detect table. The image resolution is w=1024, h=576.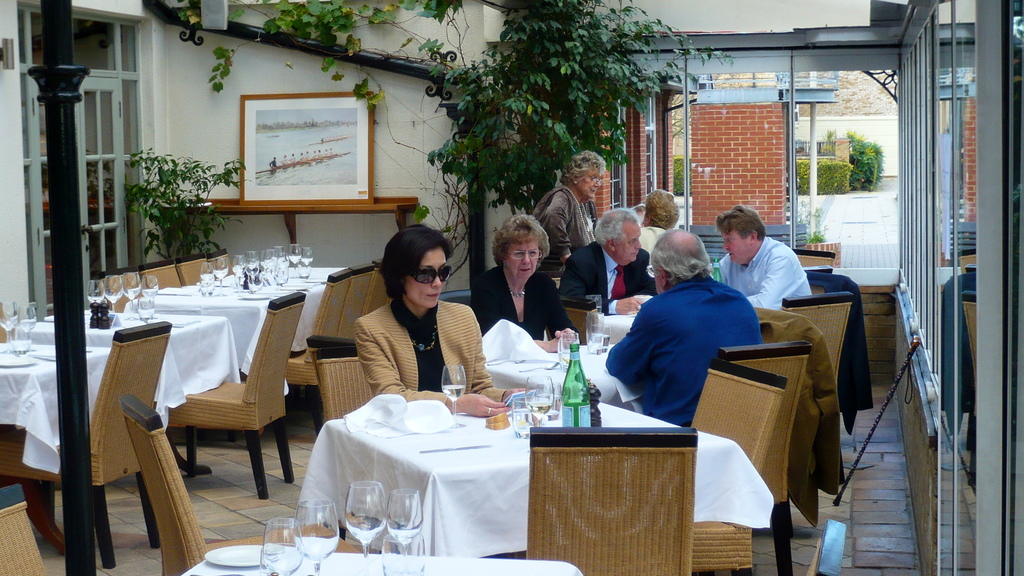
x1=180, y1=540, x2=589, y2=575.
